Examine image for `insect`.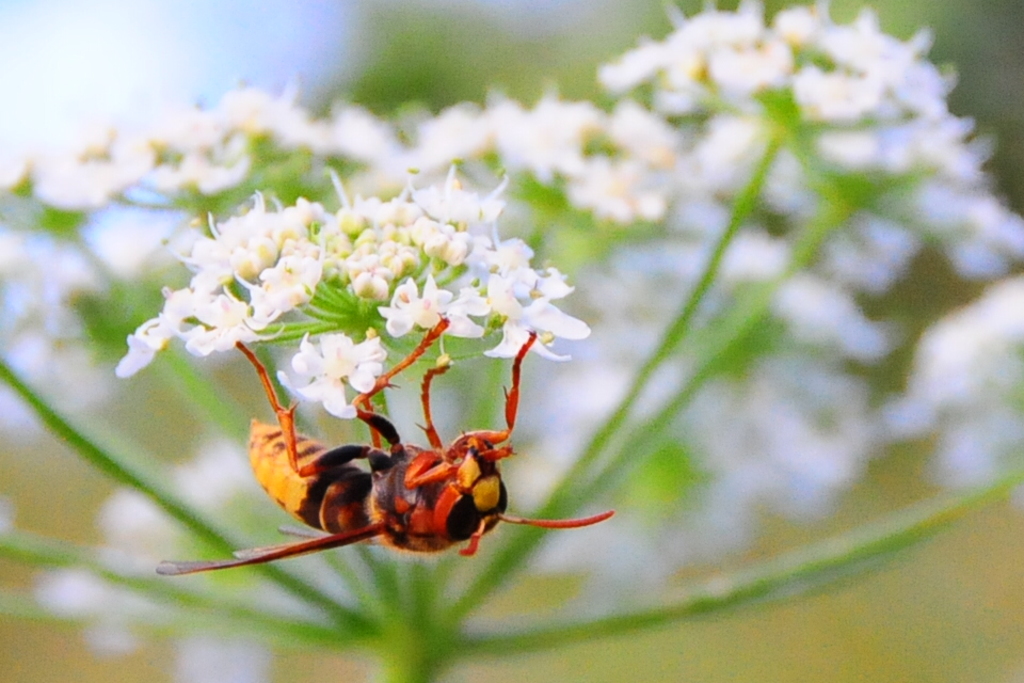
Examination result: {"left": 154, "top": 317, "right": 618, "bottom": 571}.
